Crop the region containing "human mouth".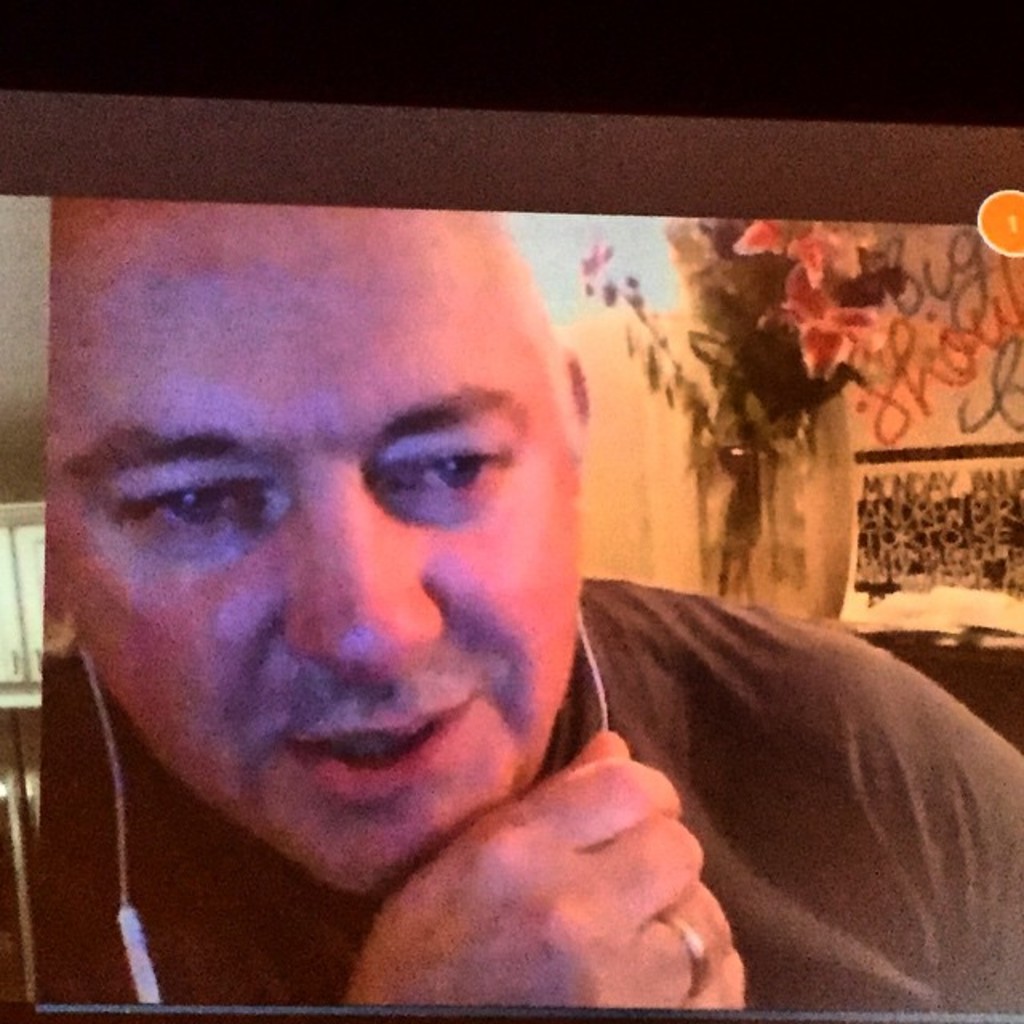
Crop region: left=282, top=701, right=477, bottom=800.
